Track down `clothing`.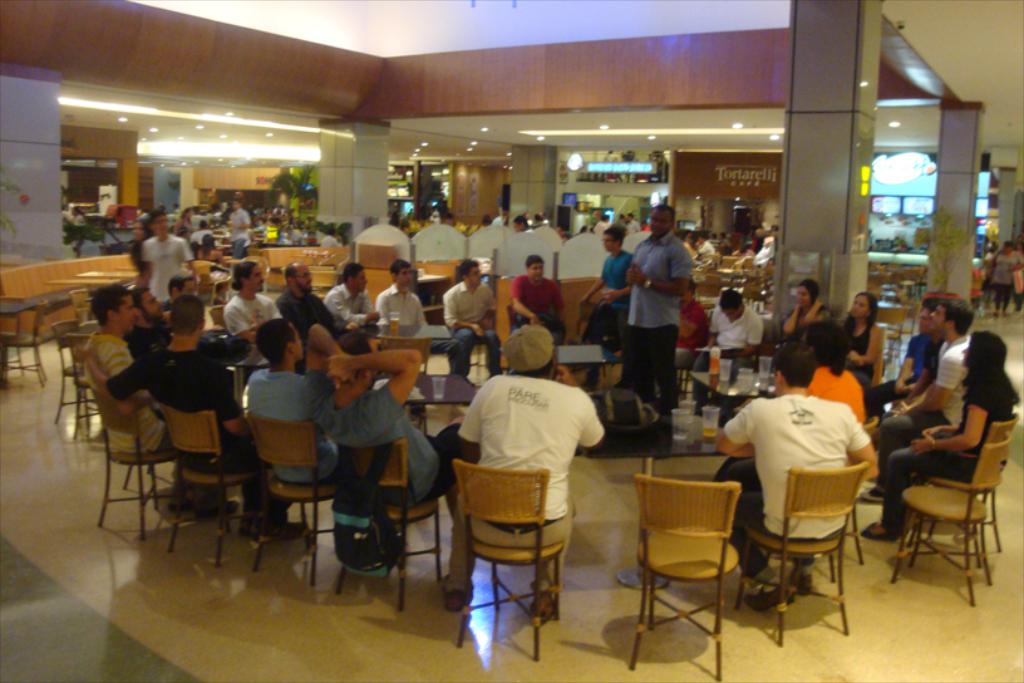
Tracked to (443, 277, 508, 383).
